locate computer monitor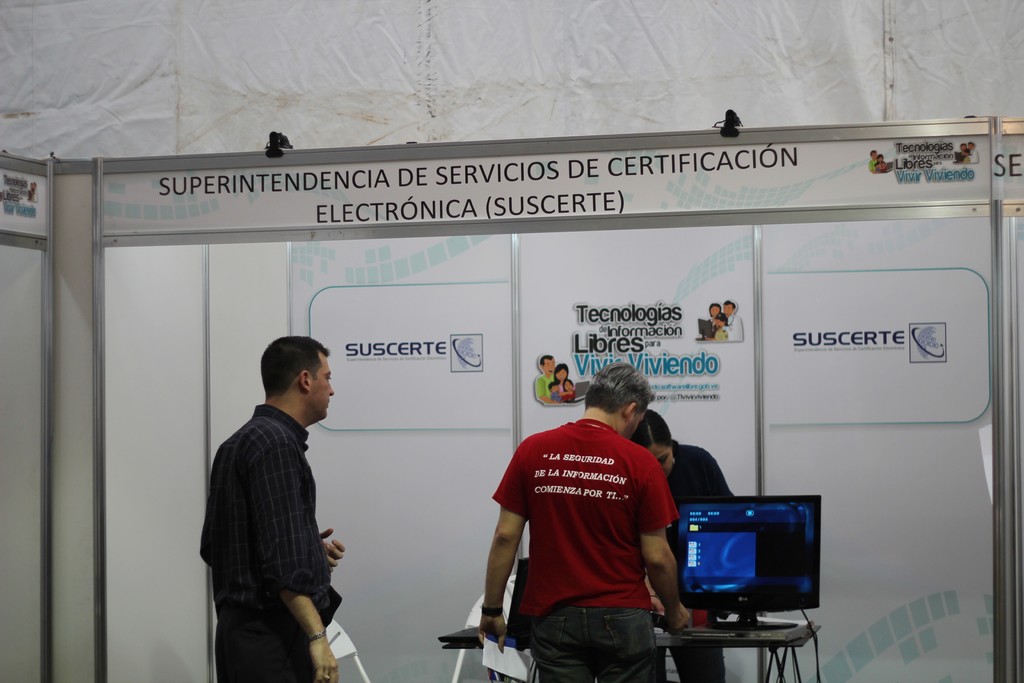
detection(673, 495, 822, 648)
